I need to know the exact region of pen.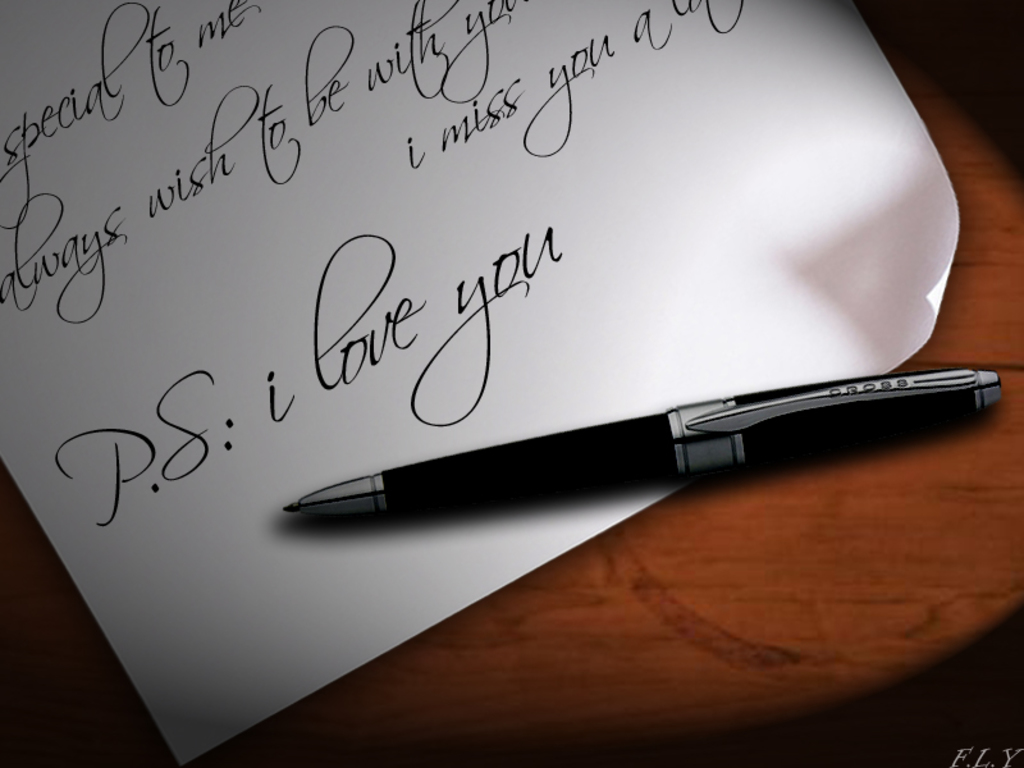
Region: bbox=(279, 362, 1005, 529).
